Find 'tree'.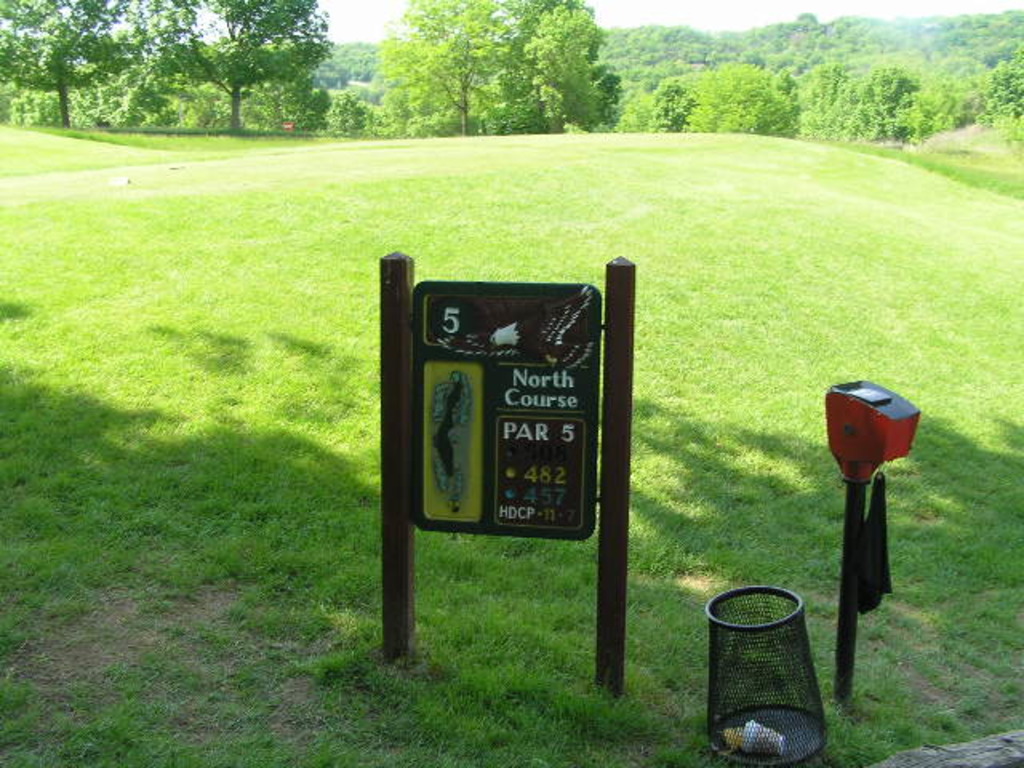
{"left": 786, "top": 38, "right": 885, "bottom": 146}.
